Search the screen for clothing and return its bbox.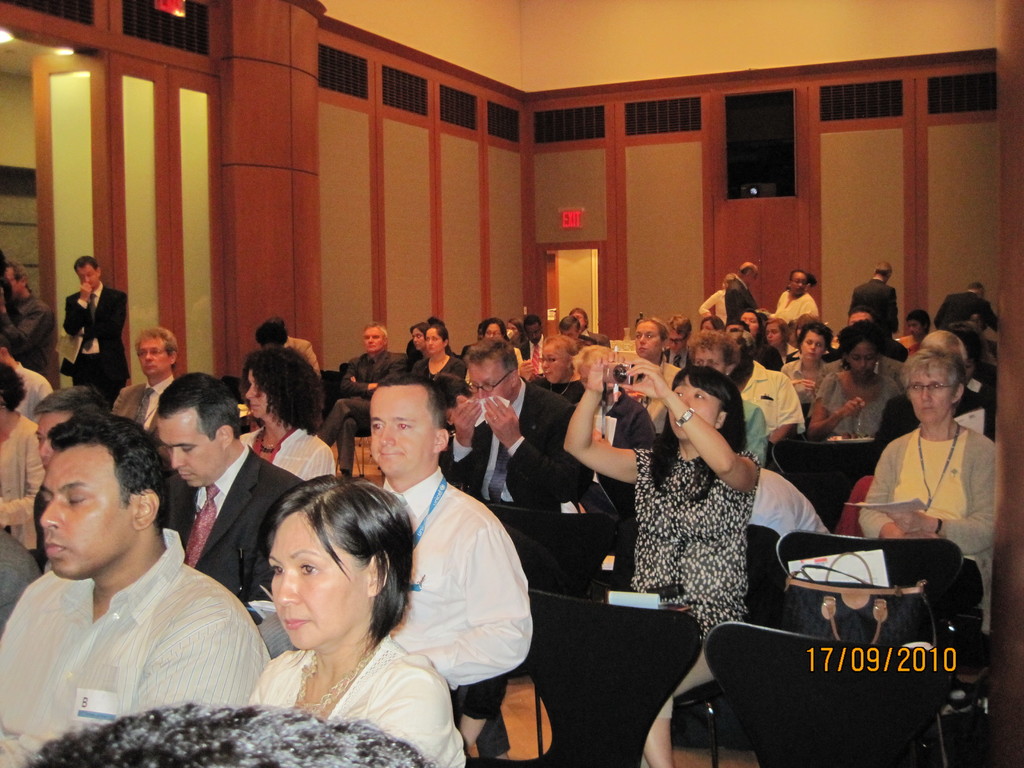
Found: (left=934, top=289, right=1003, bottom=335).
